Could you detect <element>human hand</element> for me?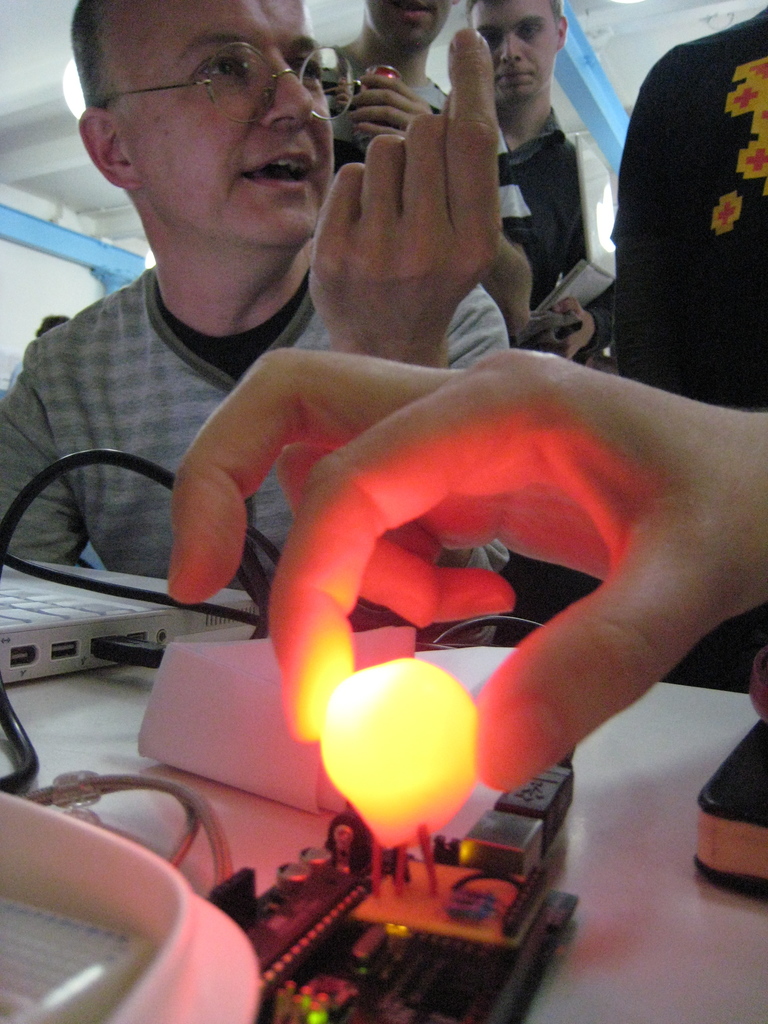
Detection result: bbox=(549, 298, 600, 358).
